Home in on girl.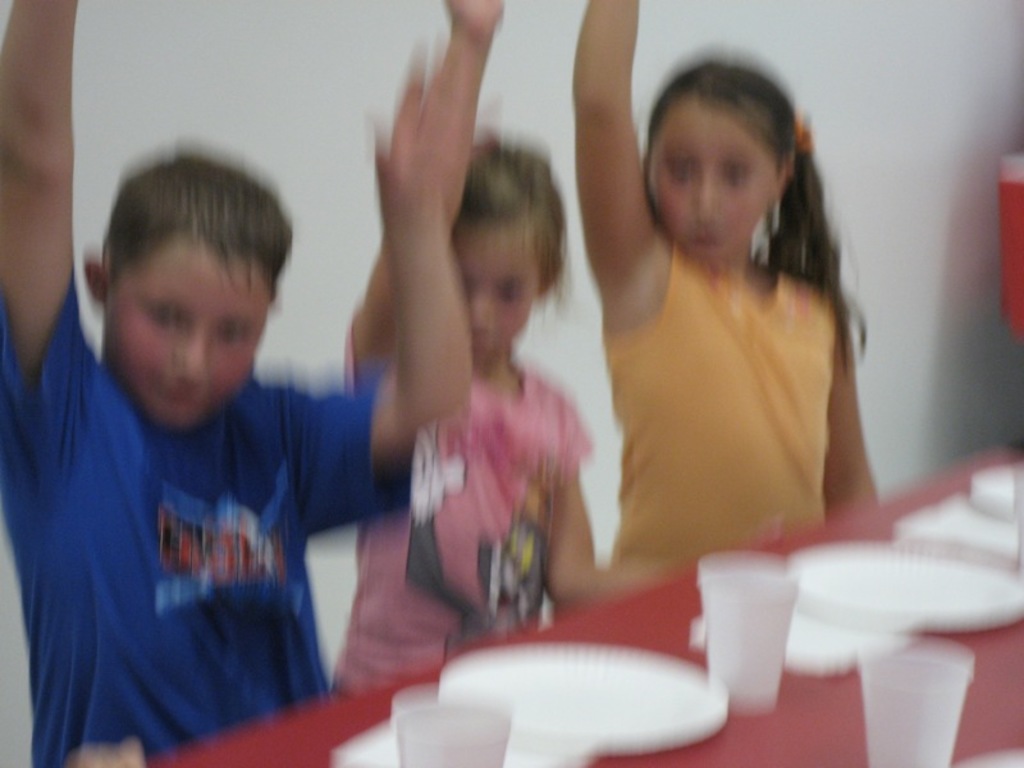
Homed in at bbox=[575, 0, 881, 567].
